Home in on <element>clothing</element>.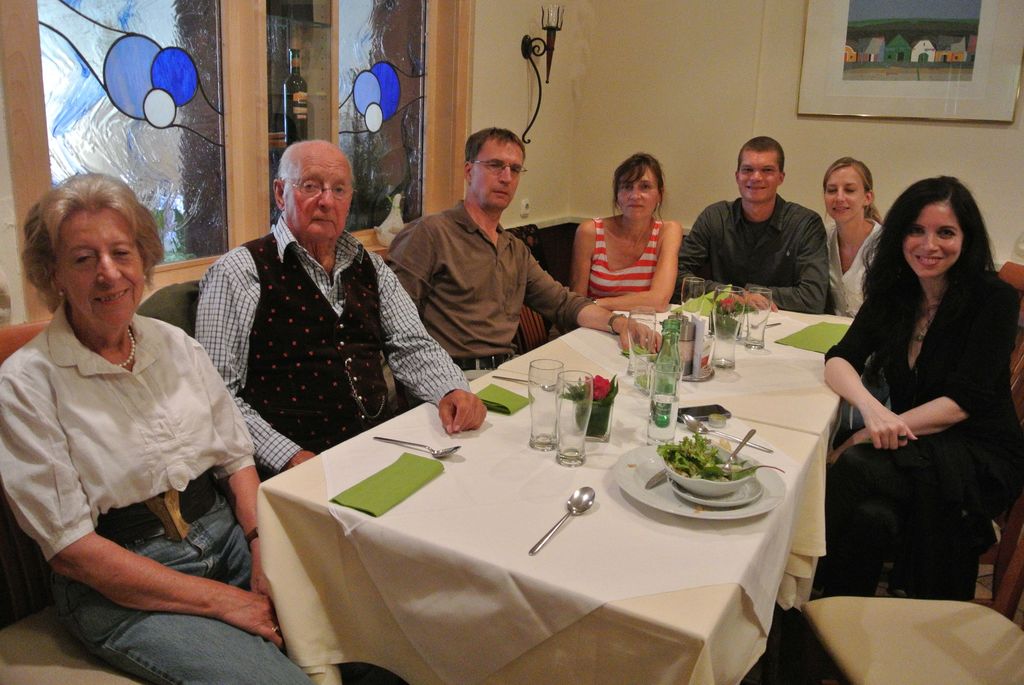
Homed in at 0:305:315:684.
